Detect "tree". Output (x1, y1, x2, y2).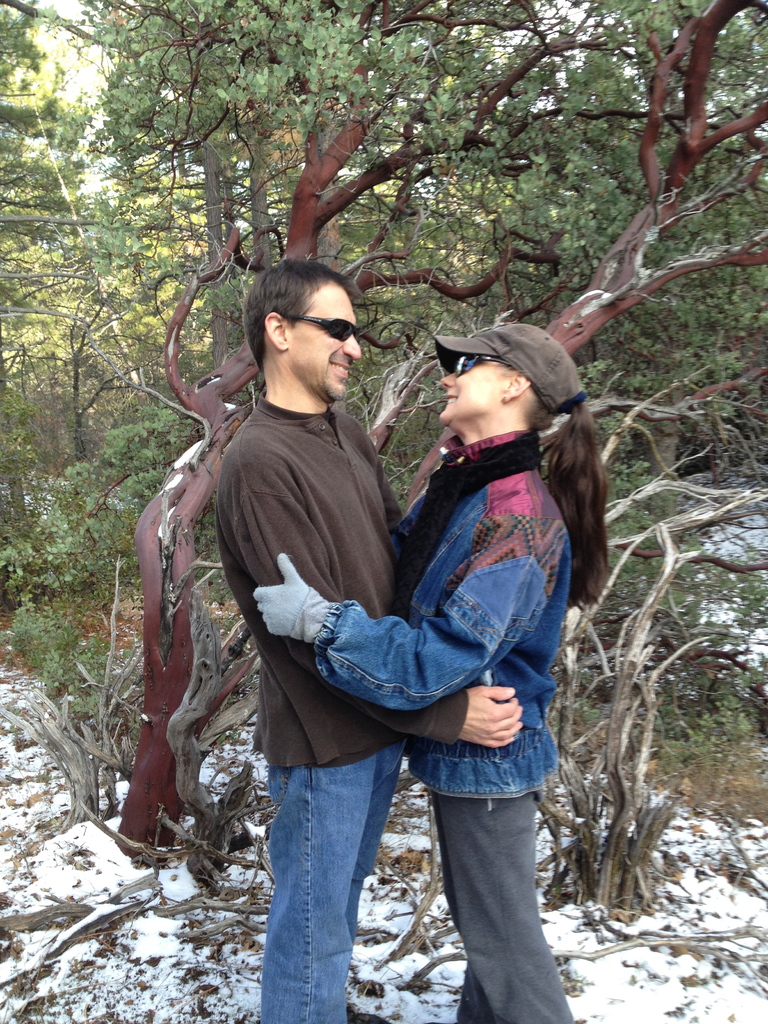
(0, 0, 767, 874).
